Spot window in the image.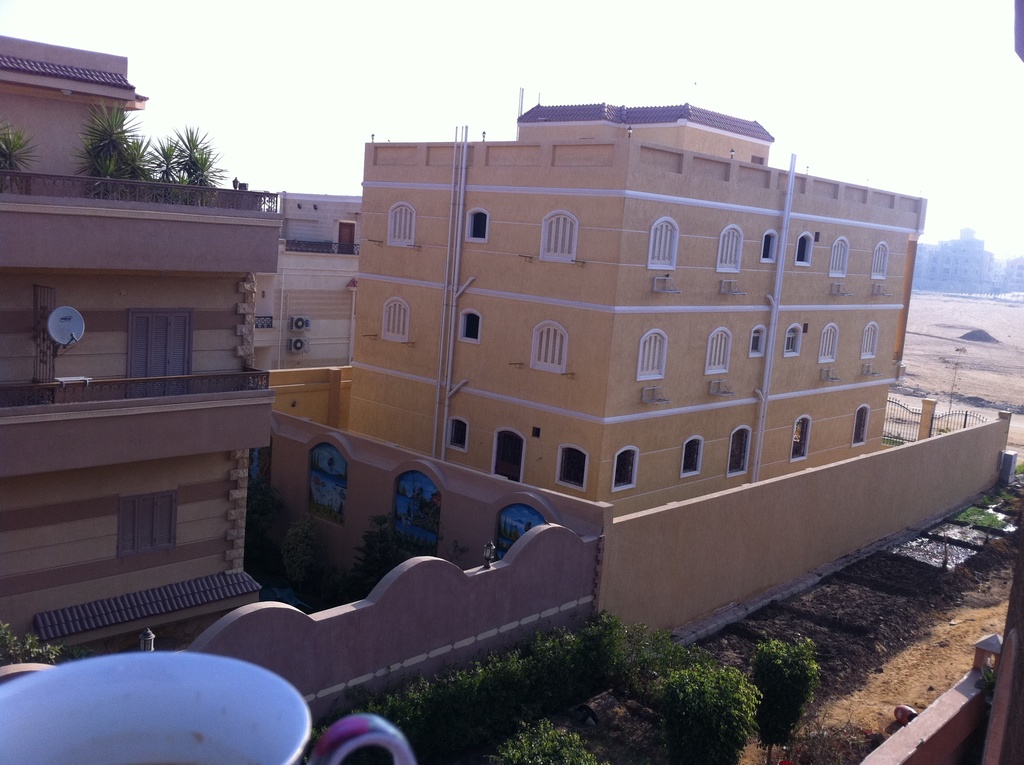
window found at <region>554, 442, 589, 493</region>.
